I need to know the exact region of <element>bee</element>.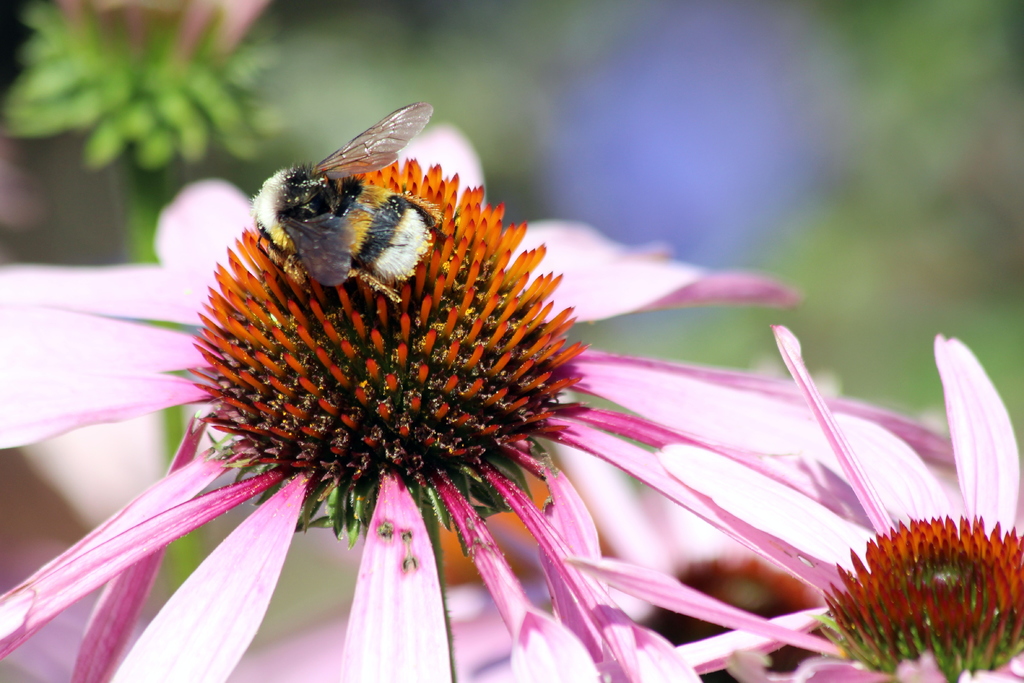
Region: Rect(253, 103, 447, 306).
